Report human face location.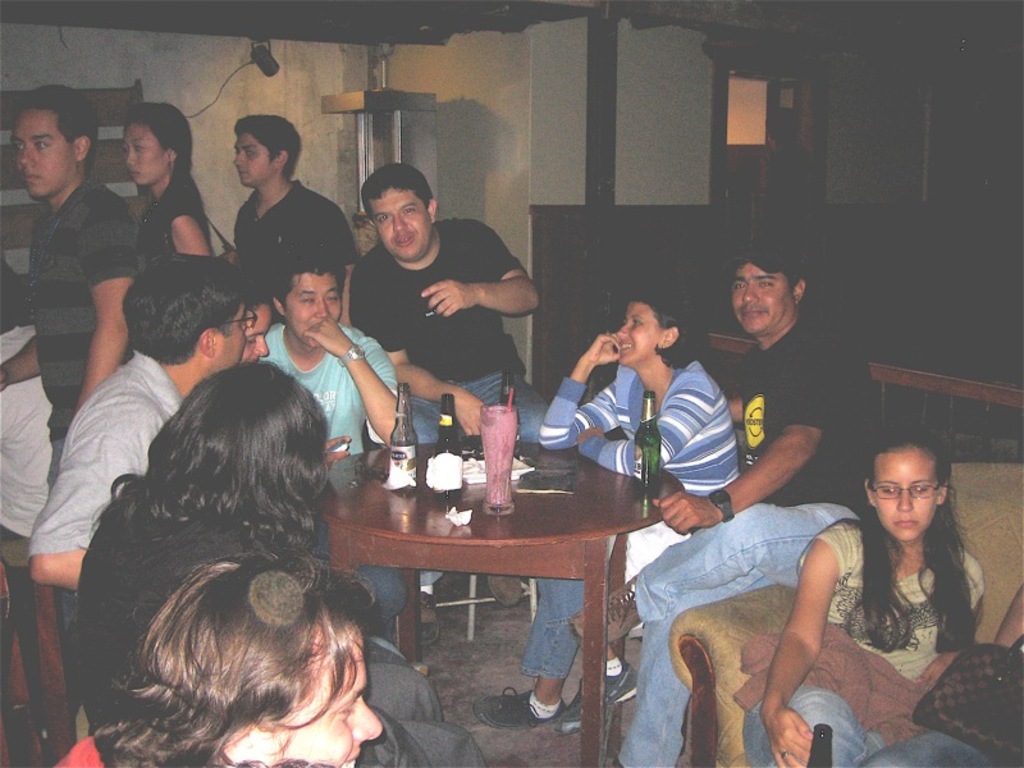
Report: {"x1": 237, "y1": 303, "x2": 275, "y2": 365}.
